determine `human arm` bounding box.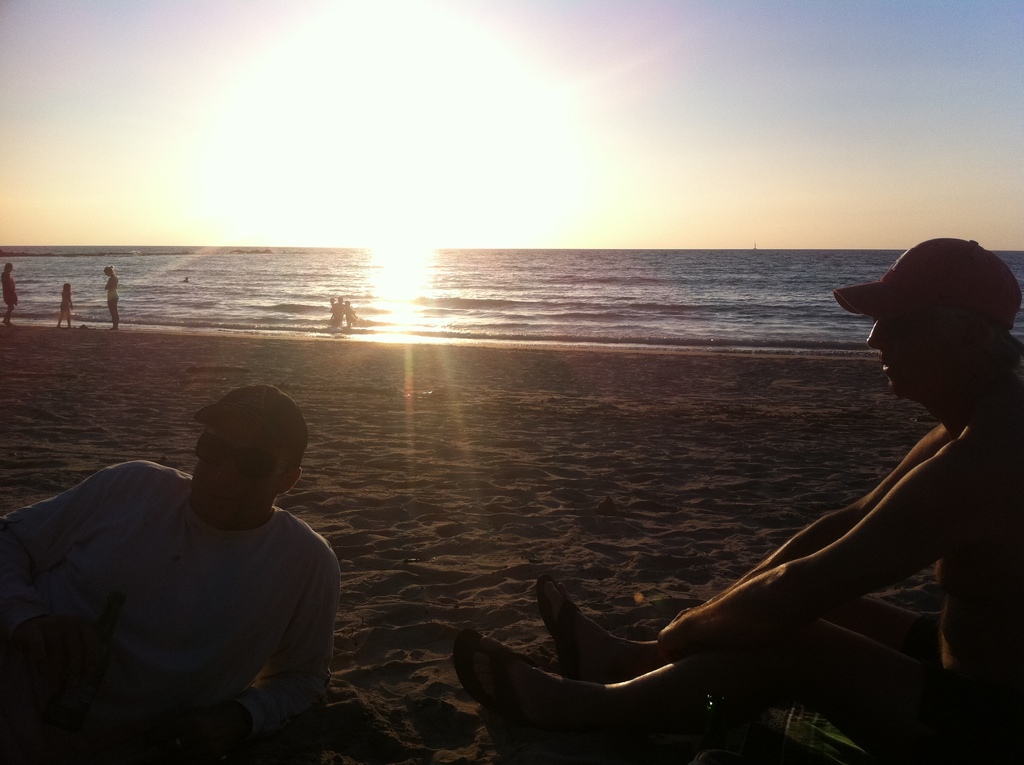
Determined: 669,420,956,630.
